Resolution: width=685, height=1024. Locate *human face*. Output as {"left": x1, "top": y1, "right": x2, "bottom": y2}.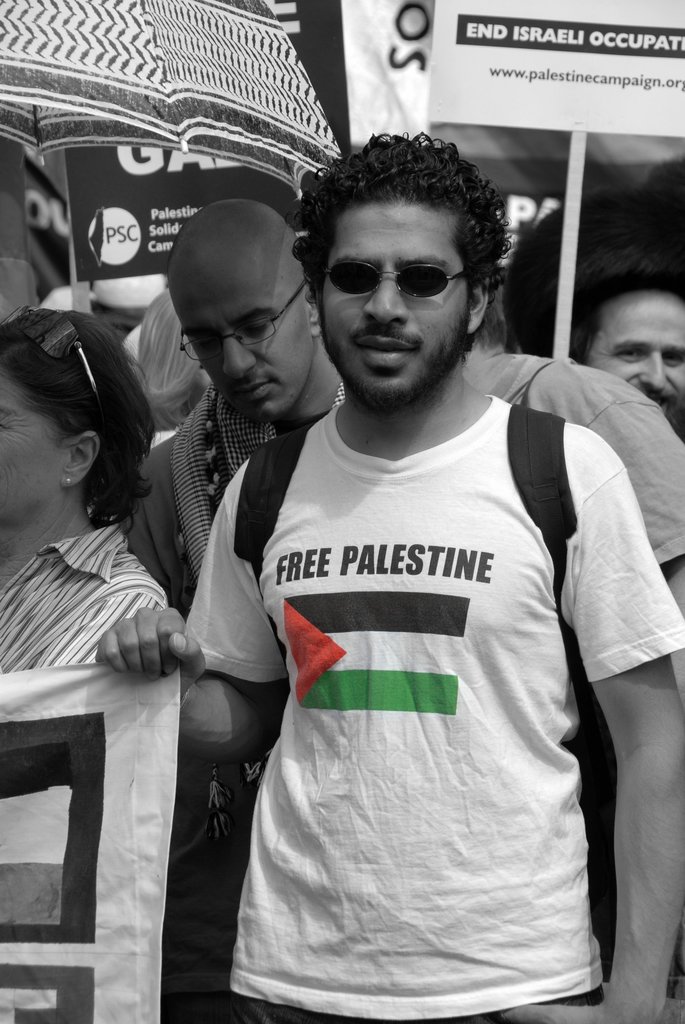
{"left": 0, "top": 376, "right": 68, "bottom": 533}.
